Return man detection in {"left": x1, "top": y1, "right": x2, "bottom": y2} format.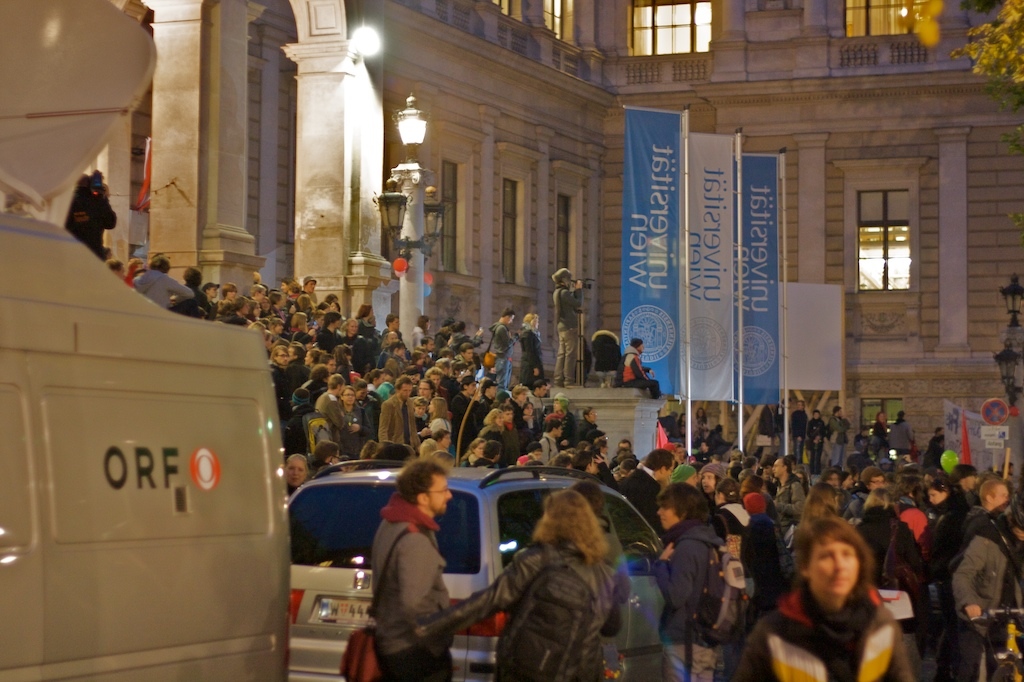
{"left": 772, "top": 453, "right": 807, "bottom": 553}.
